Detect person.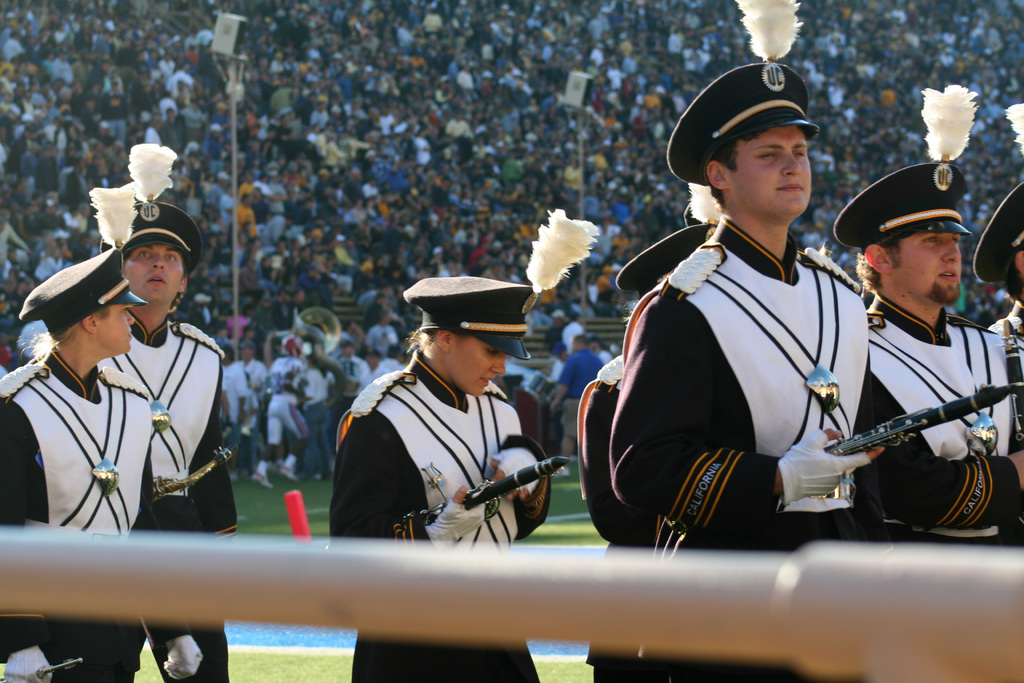
Detected at BBox(333, 207, 559, 682).
